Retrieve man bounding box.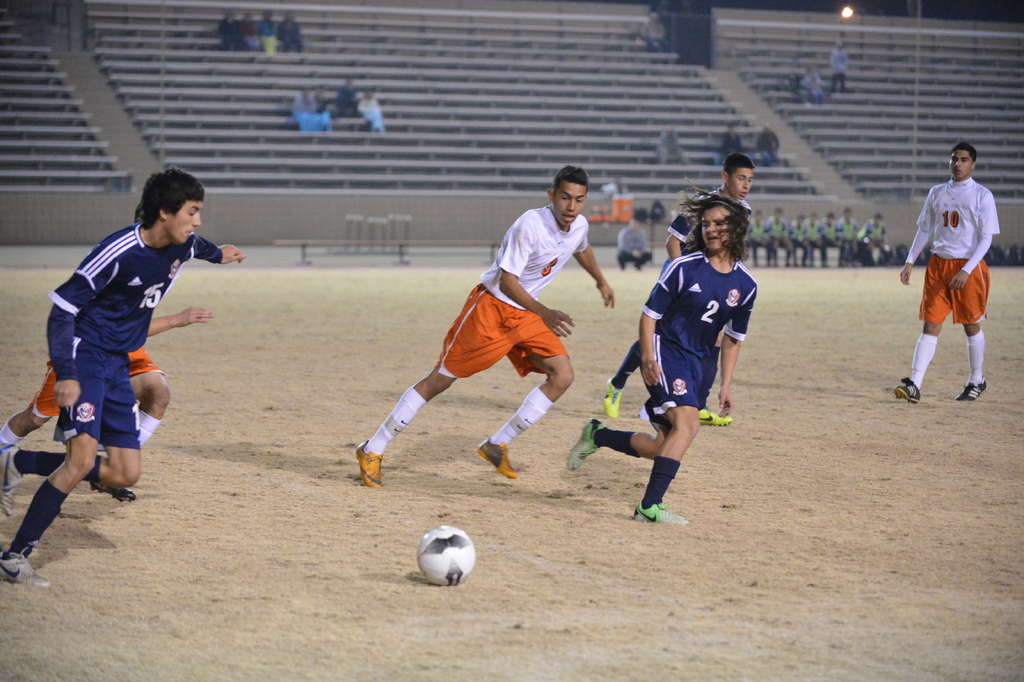
Bounding box: 353:172:624:491.
